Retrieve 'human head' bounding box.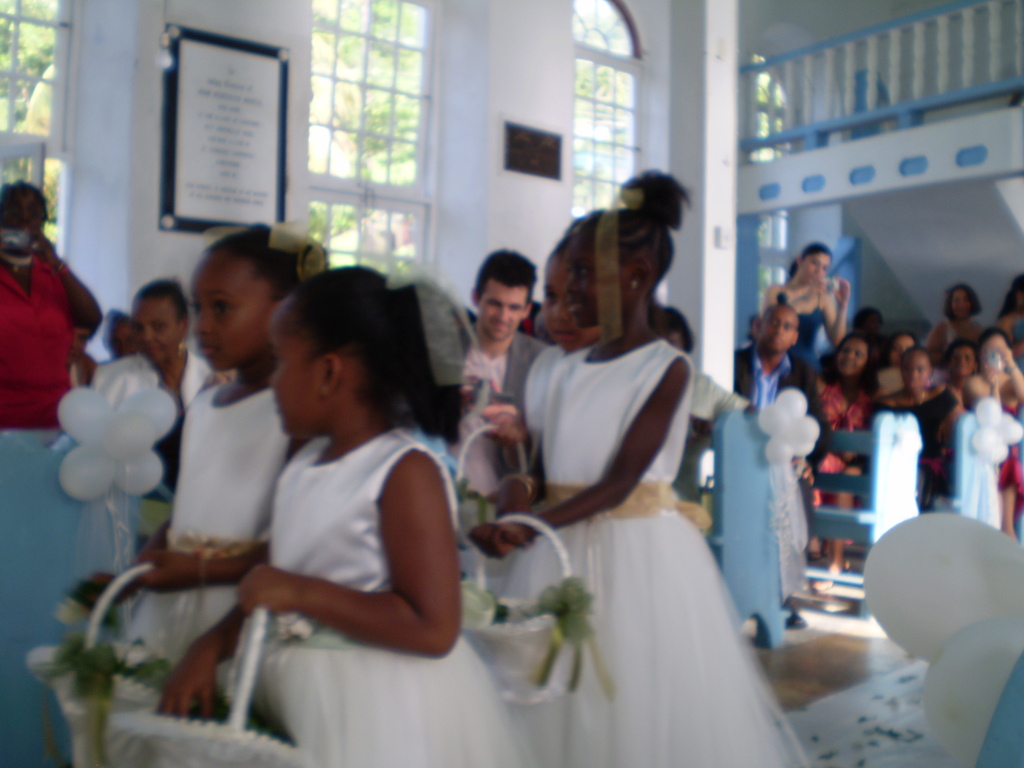
Bounding box: [536, 226, 573, 353].
